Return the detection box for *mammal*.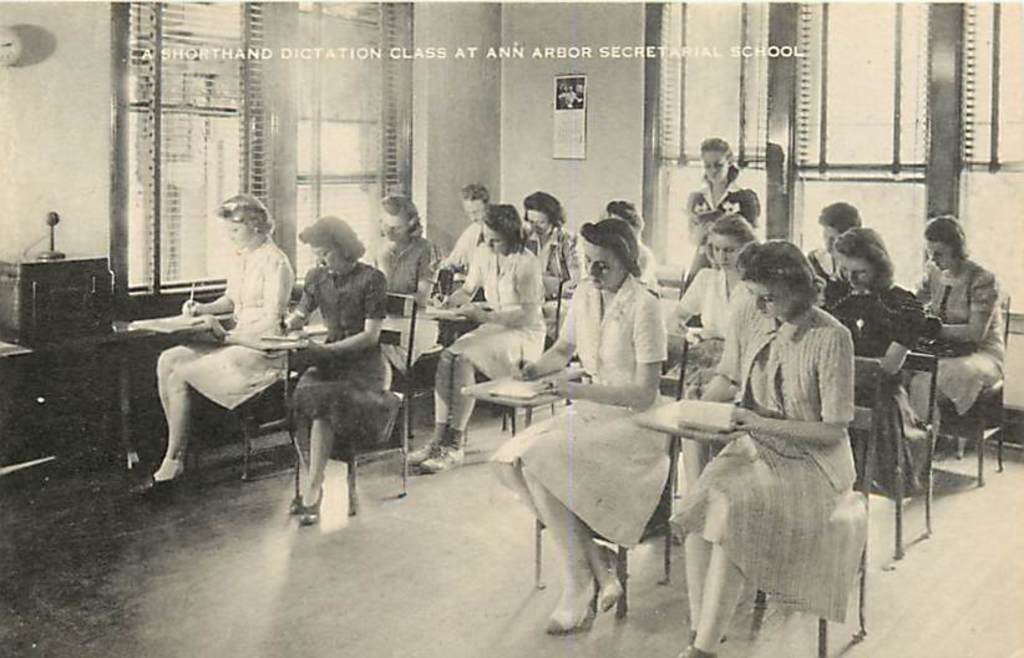
l=268, t=218, r=395, b=517.
